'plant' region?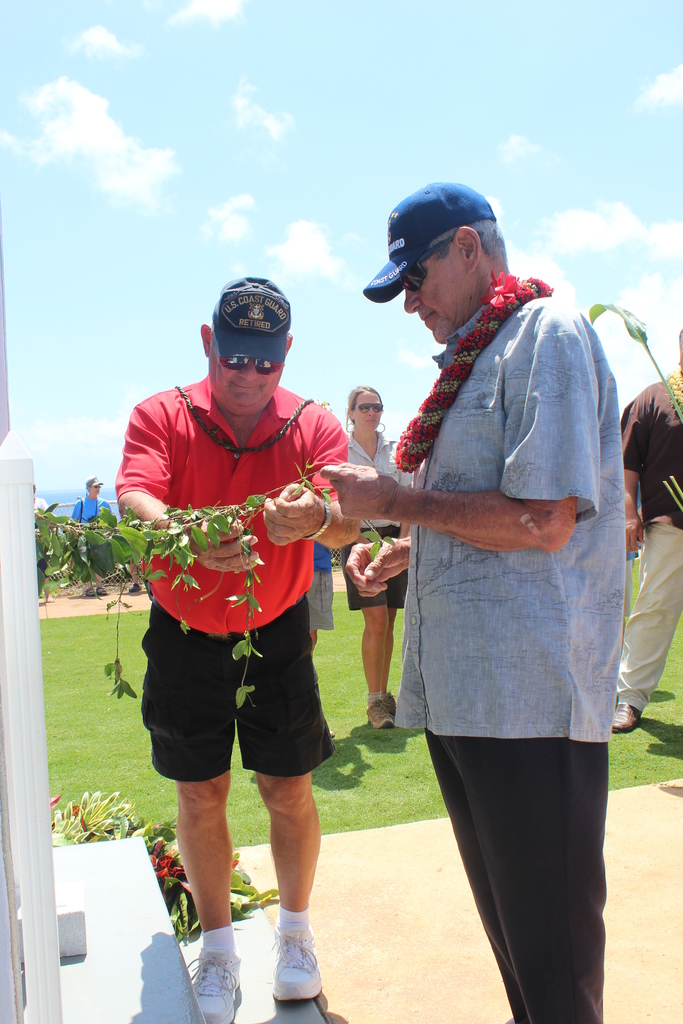
{"left": 43, "top": 777, "right": 274, "bottom": 936}
